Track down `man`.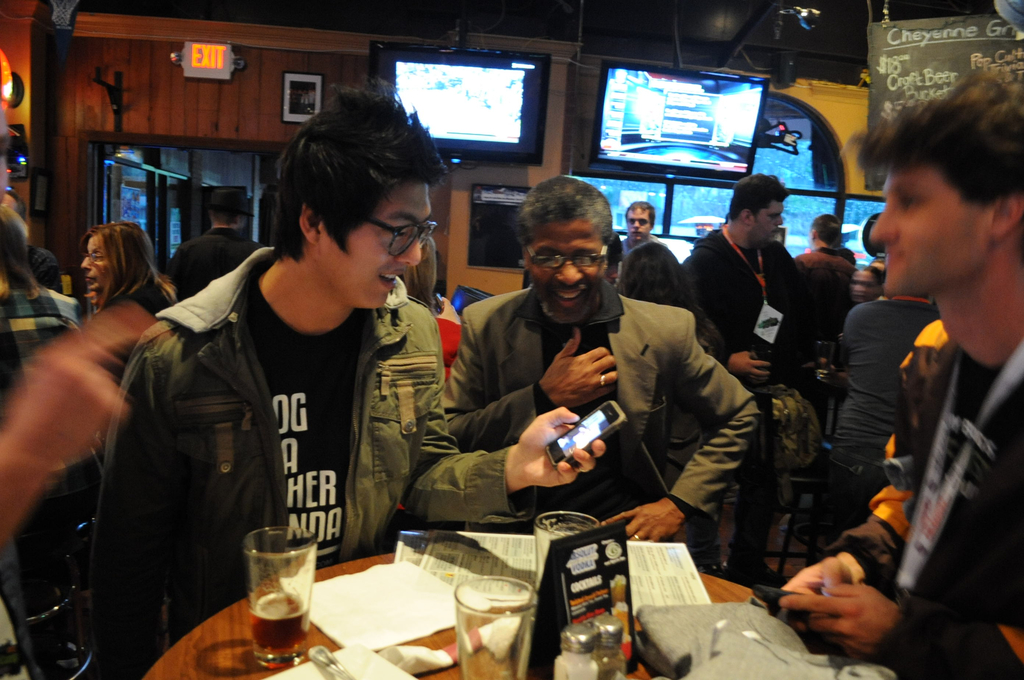
Tracked to 168:184:283:346.
